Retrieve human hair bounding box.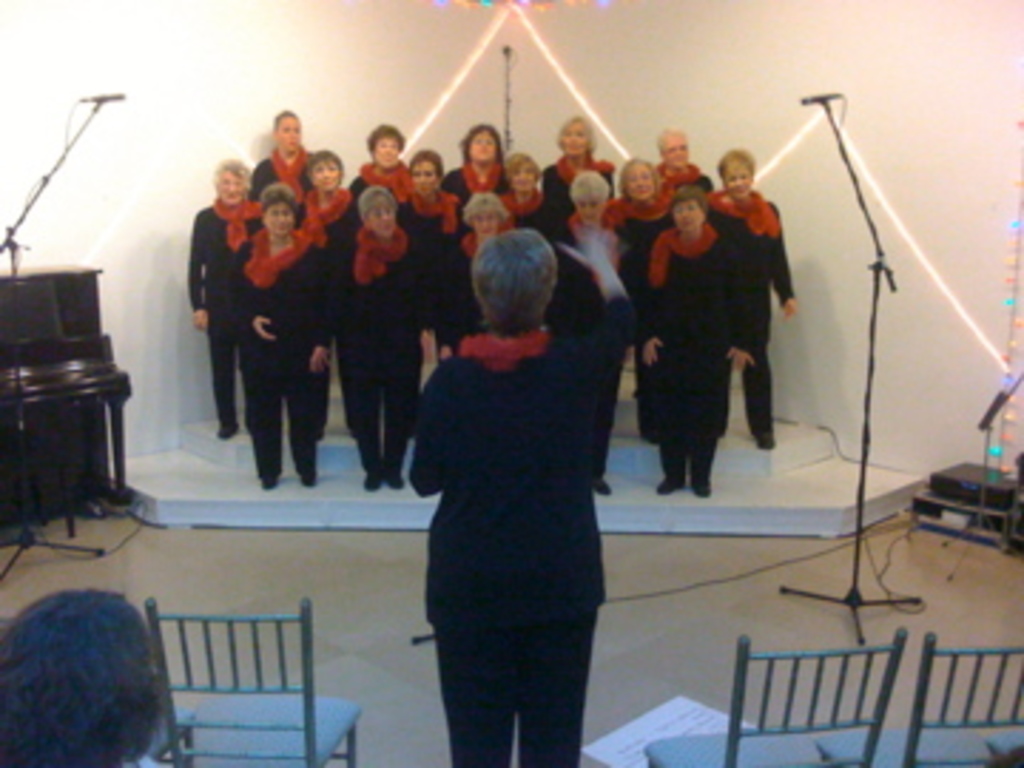
Bounding box: [464,191,512,228].
